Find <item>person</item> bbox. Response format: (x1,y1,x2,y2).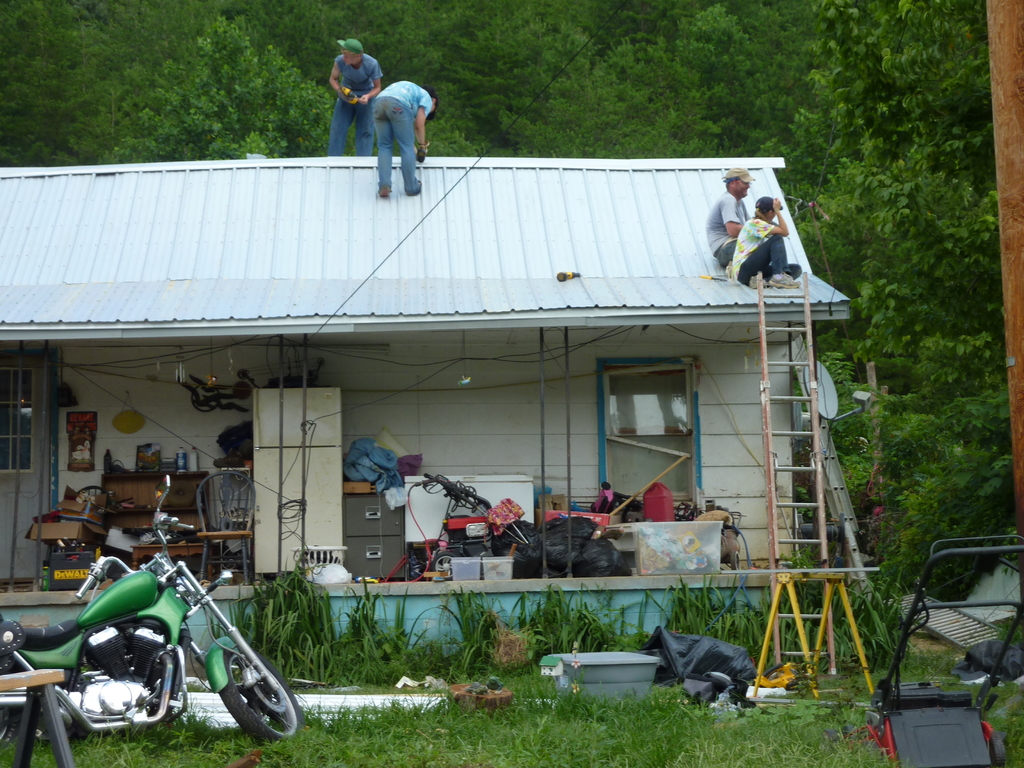
(342,35,384,175).
